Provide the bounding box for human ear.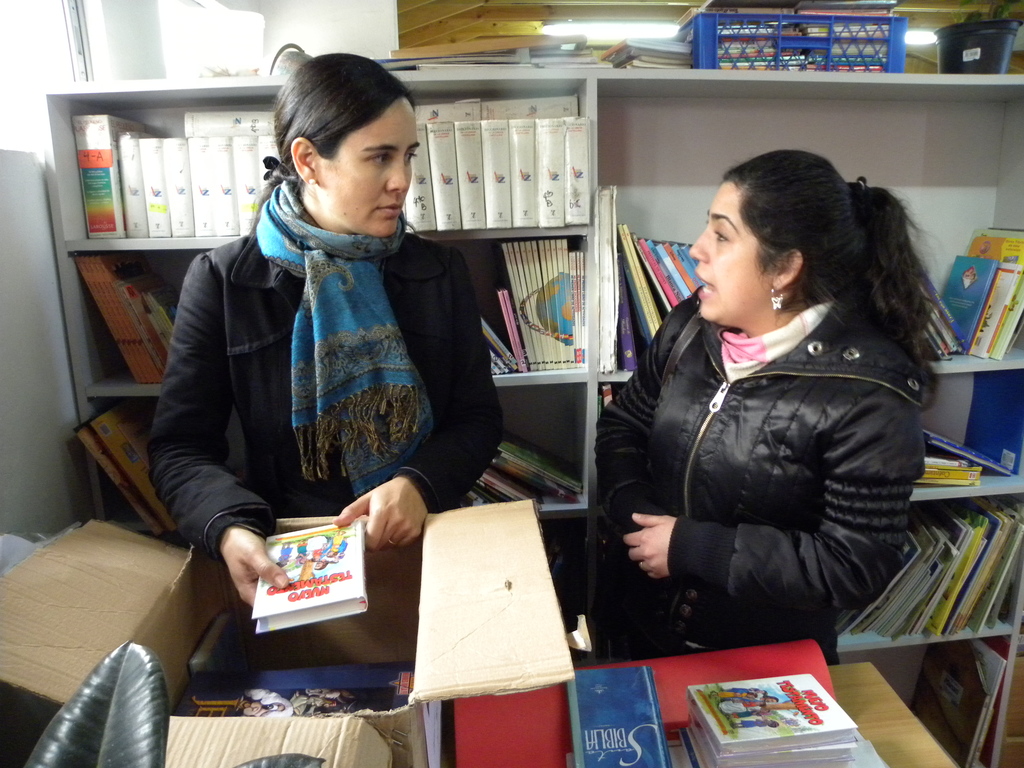
(771,248,807,287).
